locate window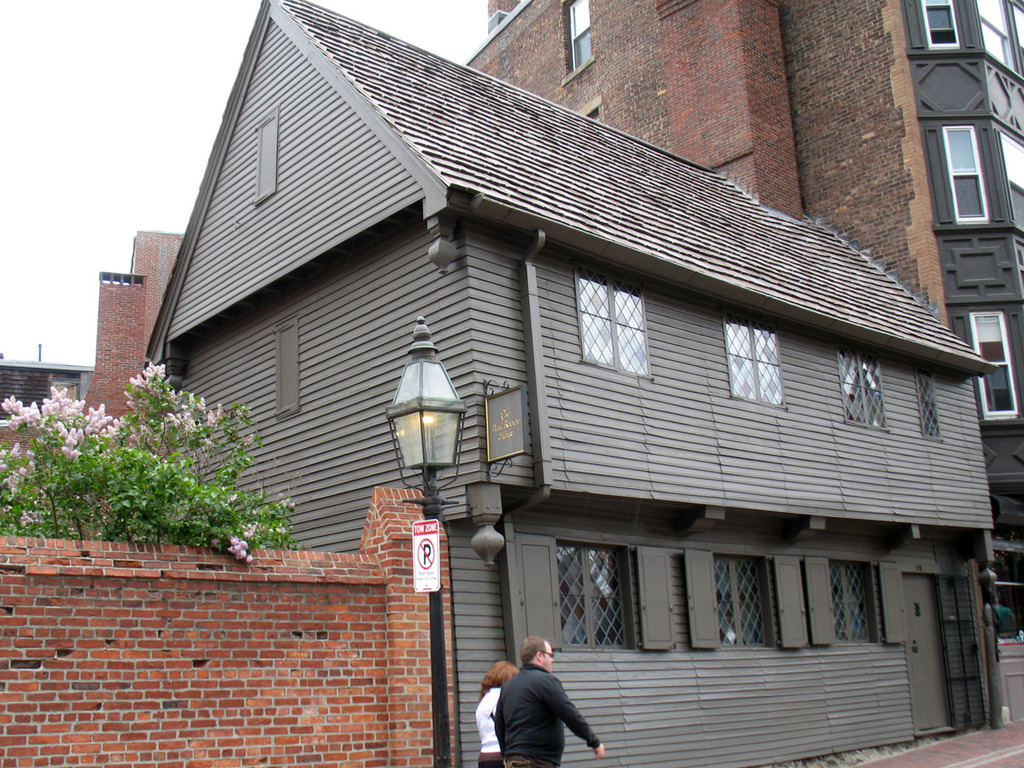
crop(921, 0, 962, 48)
